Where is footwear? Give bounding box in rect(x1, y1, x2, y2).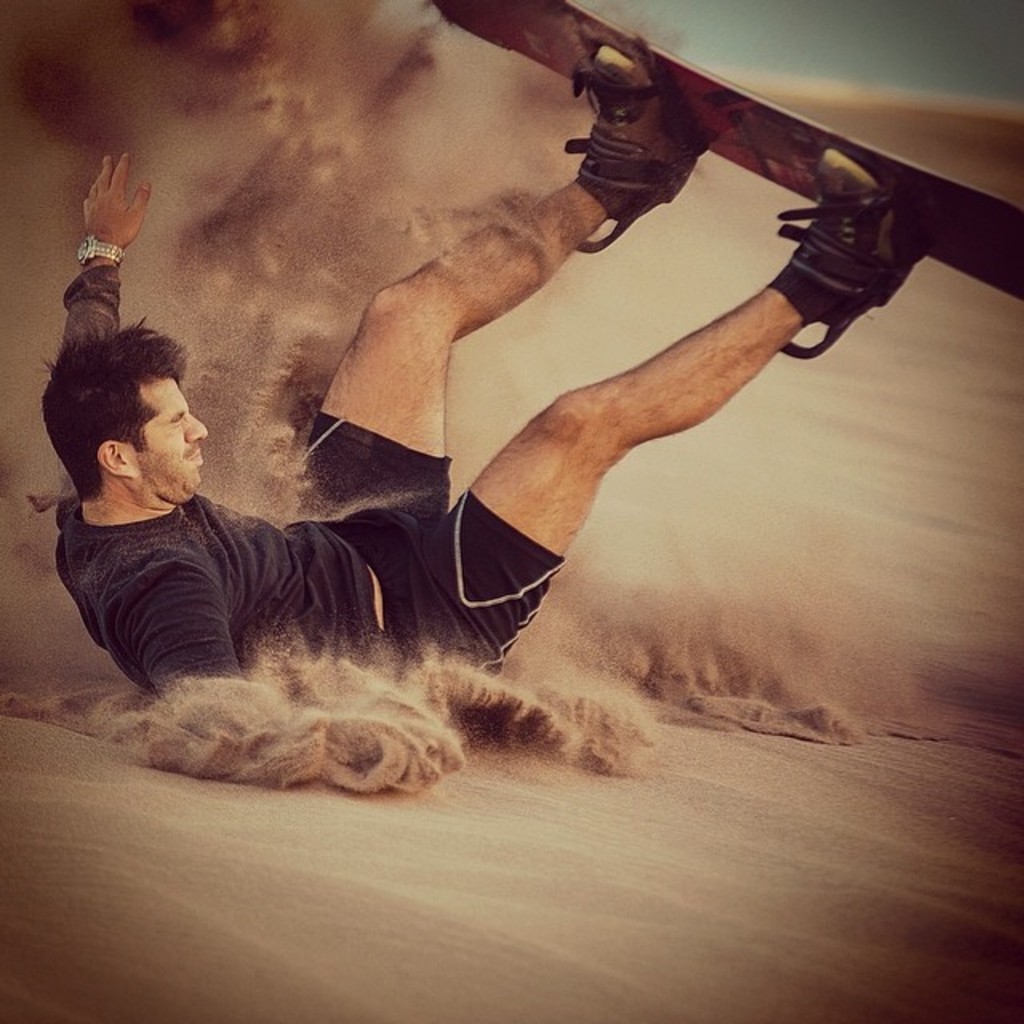
rect(563, 42, 714, 251).
